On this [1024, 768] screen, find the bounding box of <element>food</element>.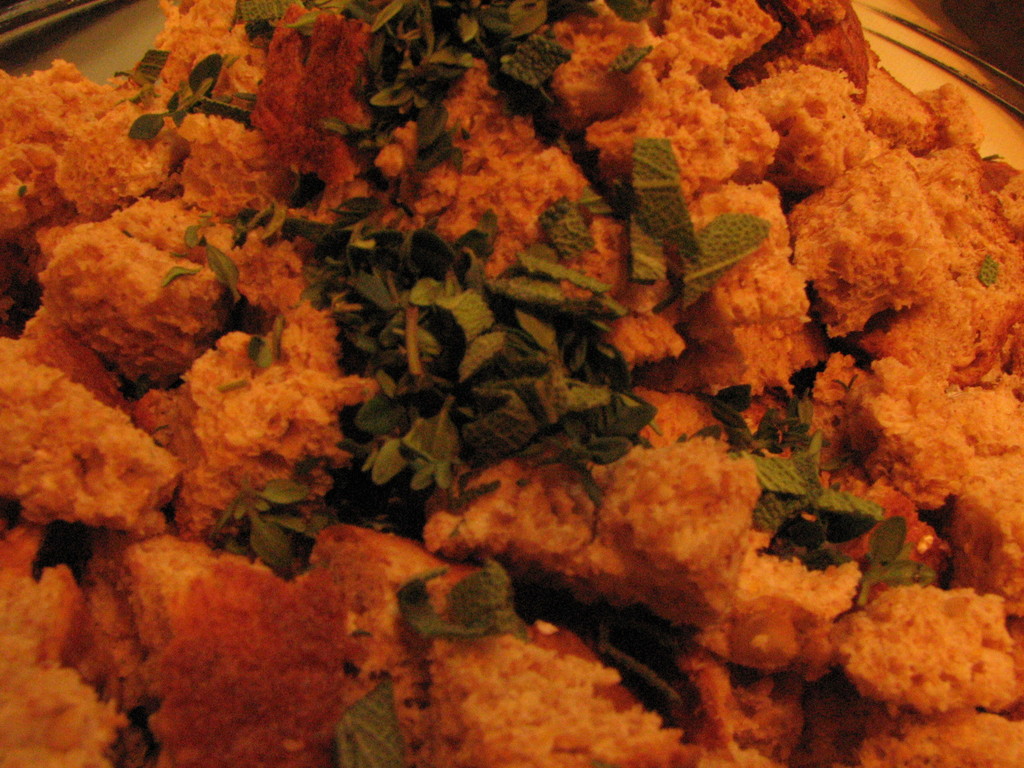
Bounding box: Rect(0, 68, 22, 767).
